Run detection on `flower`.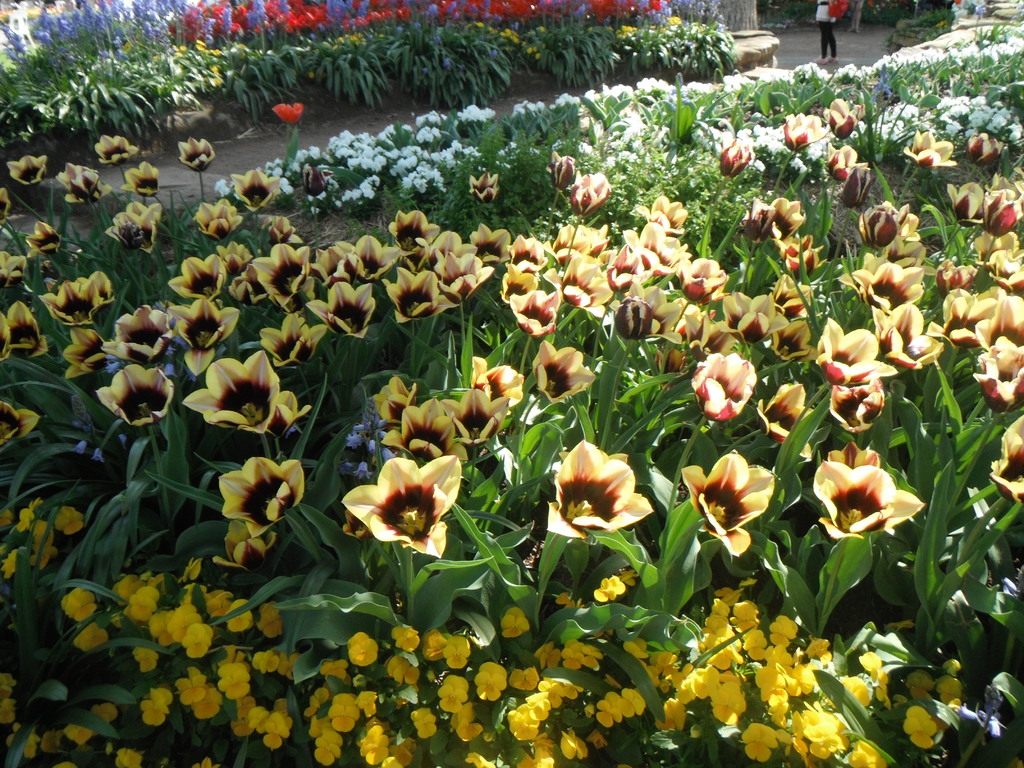
Result: select_region(716, 138, 755, 175).
